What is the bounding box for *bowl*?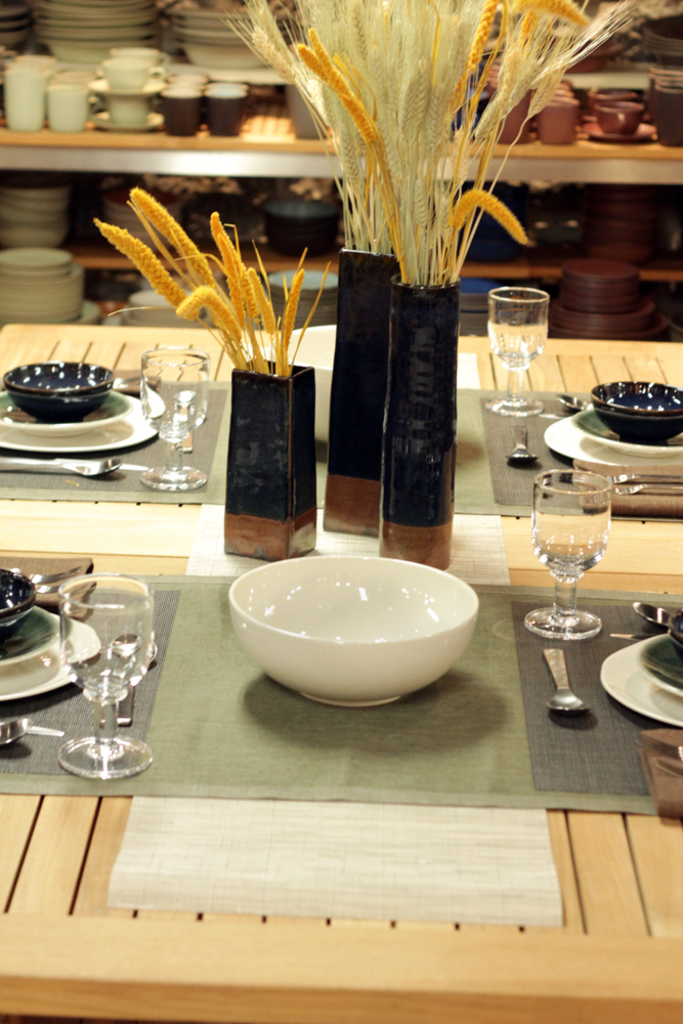
<box>0,602,62,666</box>.
